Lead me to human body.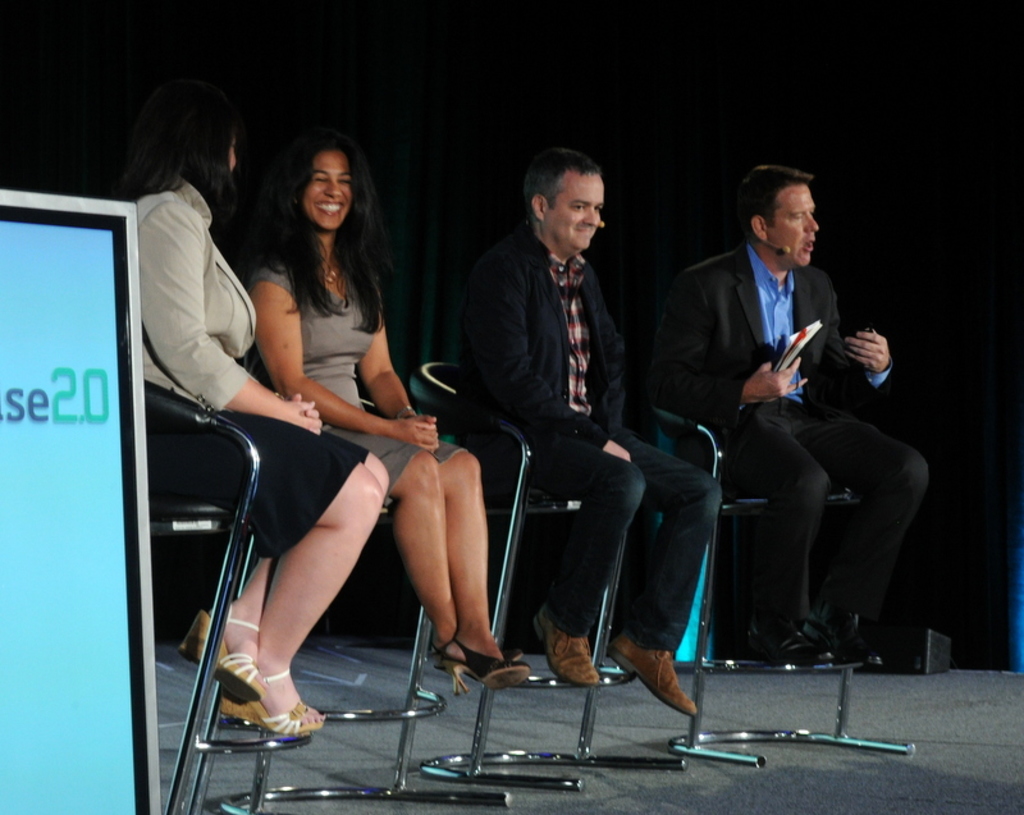
Lead to 449:142:696:718.
